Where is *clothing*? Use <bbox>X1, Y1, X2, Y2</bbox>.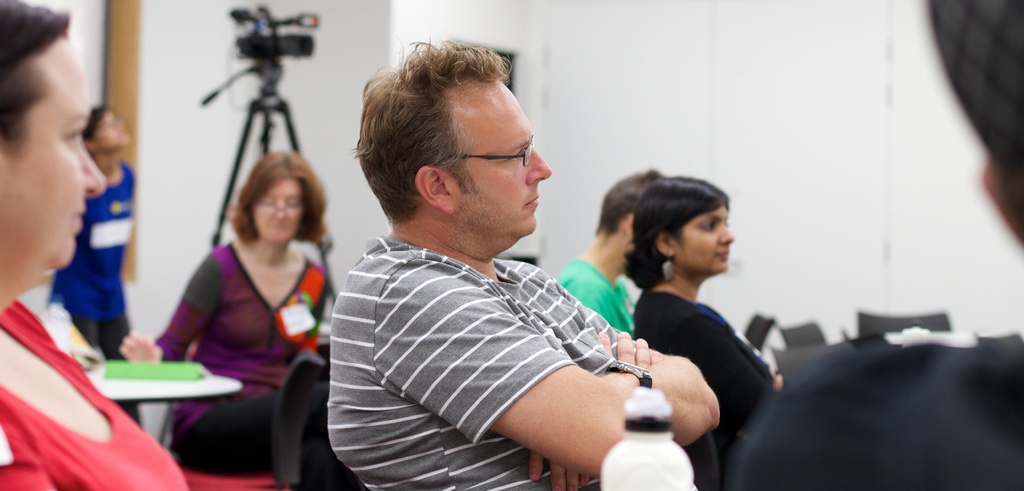
<bbox>156, 228, 335, 479</bbox>.
